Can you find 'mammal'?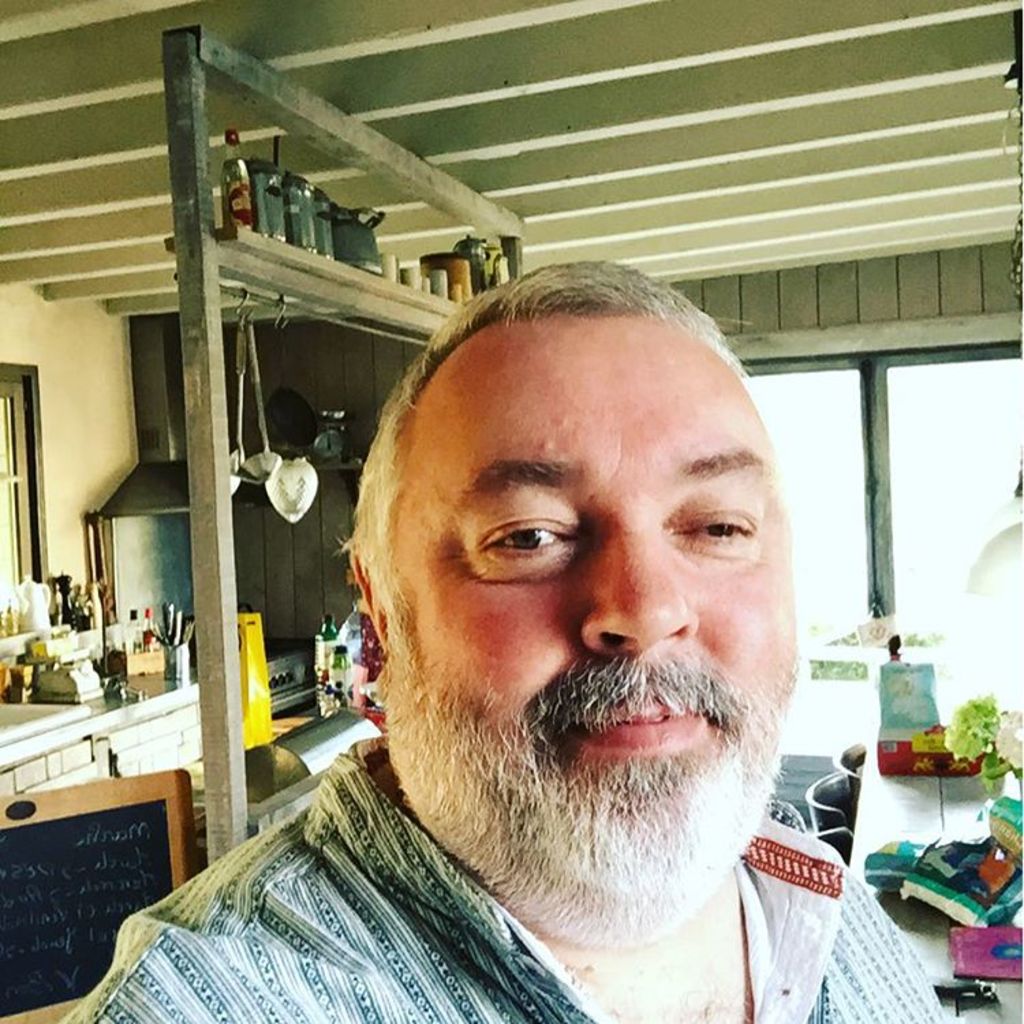
Yes, bounding box: box(55, 259, 963, 1023).
